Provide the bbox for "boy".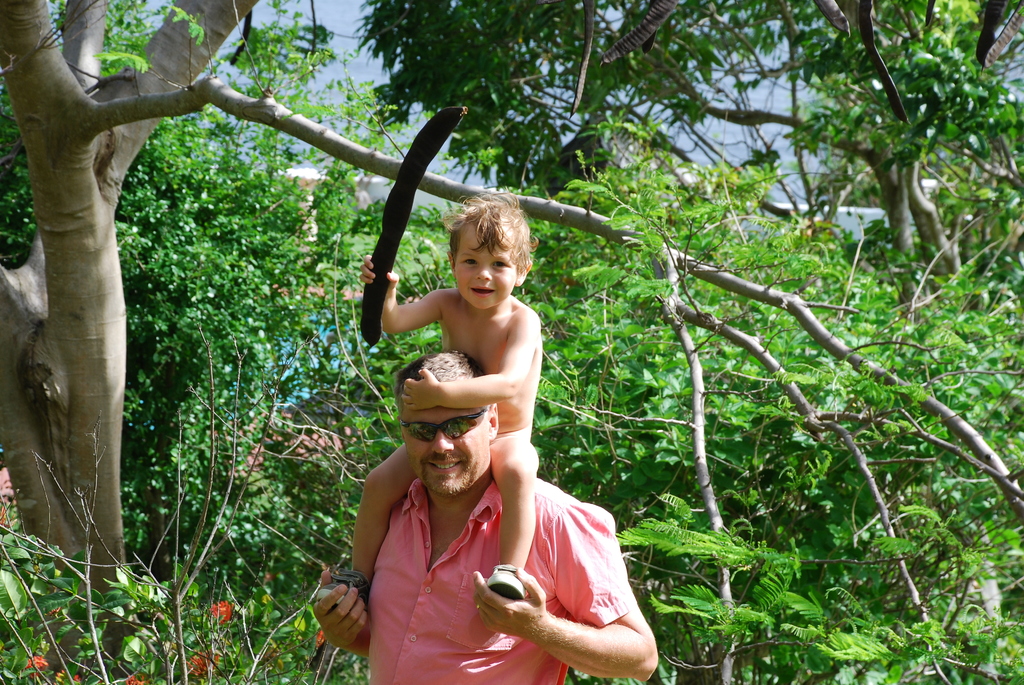
rect(331, 183, 542, 608).
